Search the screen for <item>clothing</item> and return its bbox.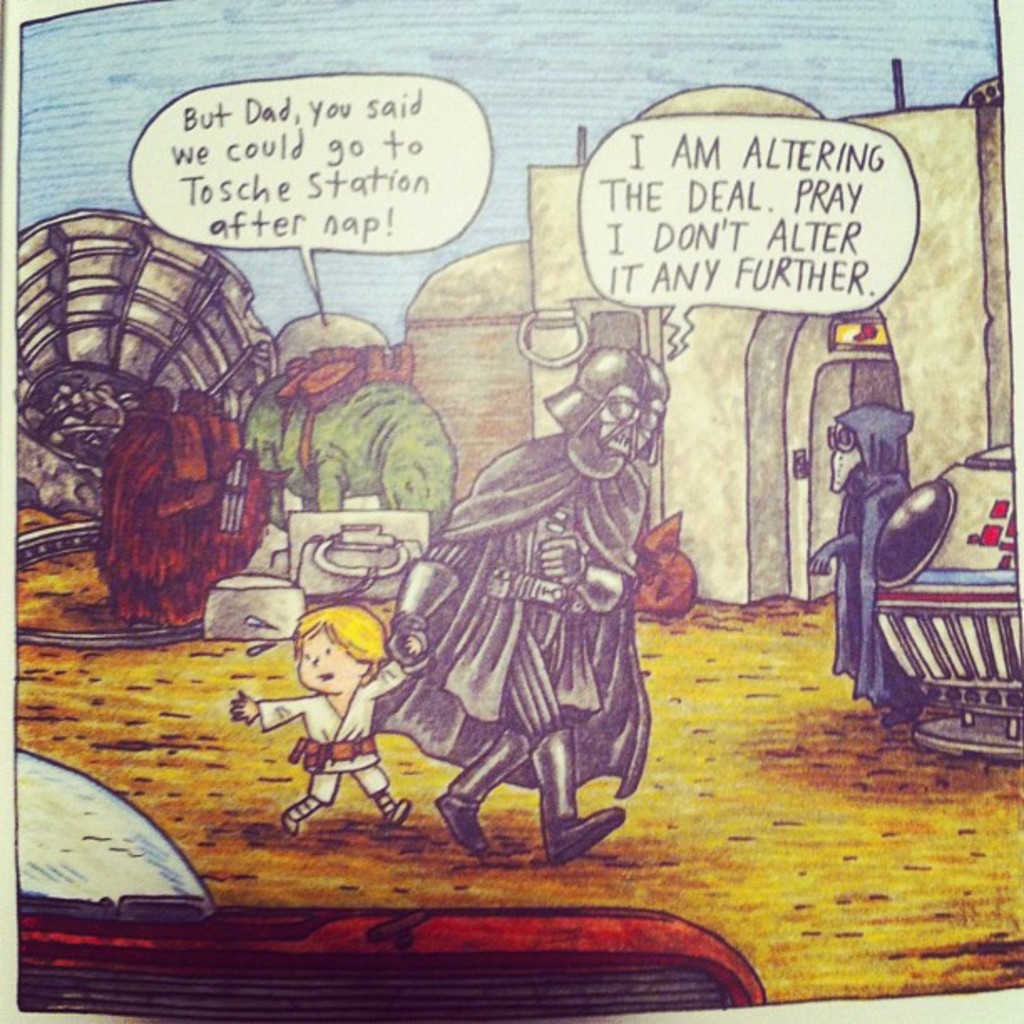
Found: {"left": 380, "top": 412, "right": 648, "bottom": 823}.
